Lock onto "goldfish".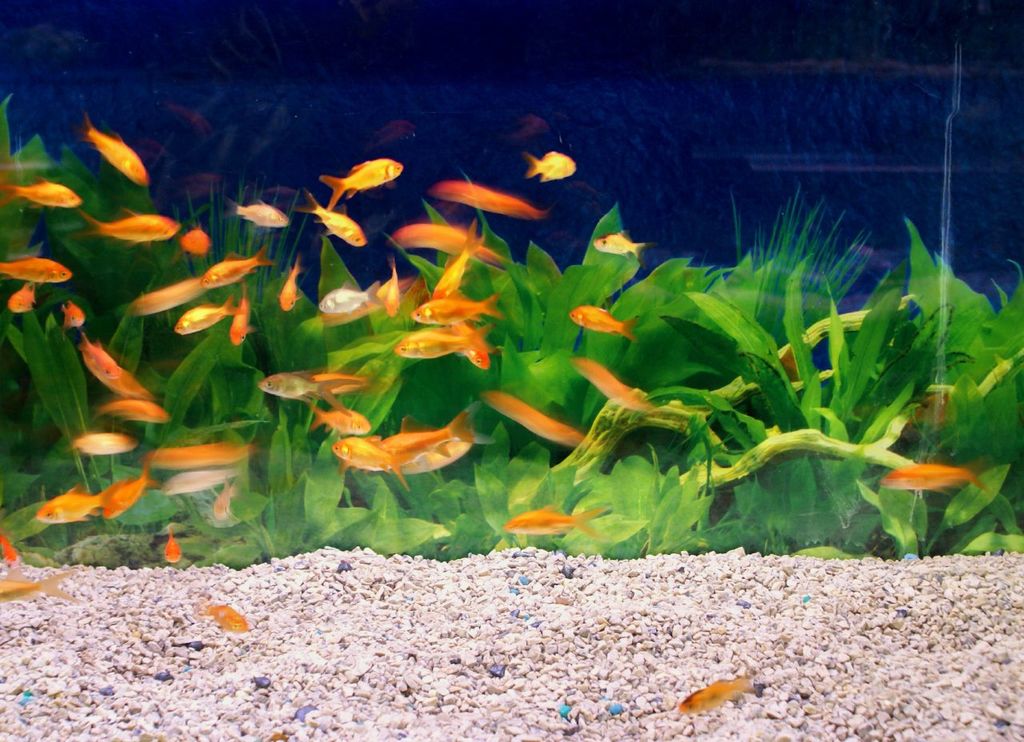
Locked: [182,227,212,256].
